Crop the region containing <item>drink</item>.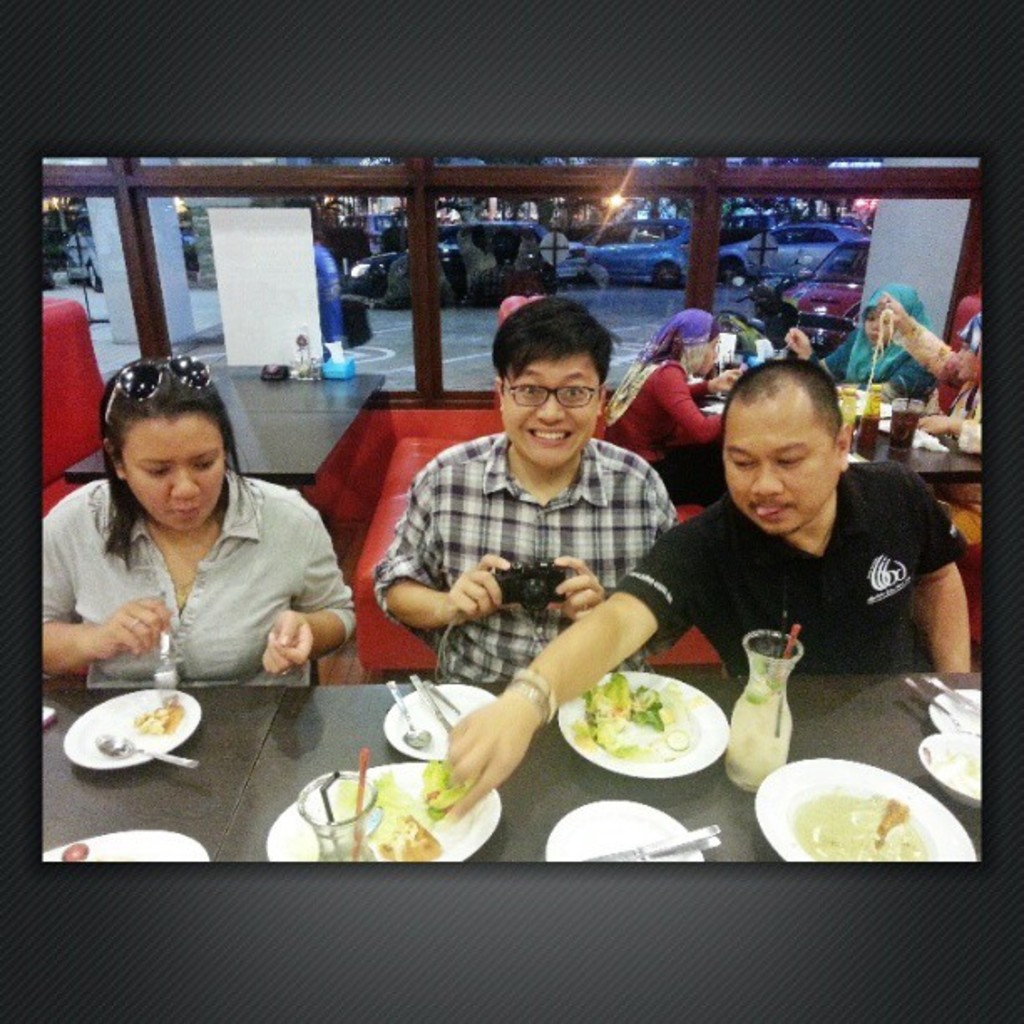
Crop region: BBox(726, 627, 796, 791).
